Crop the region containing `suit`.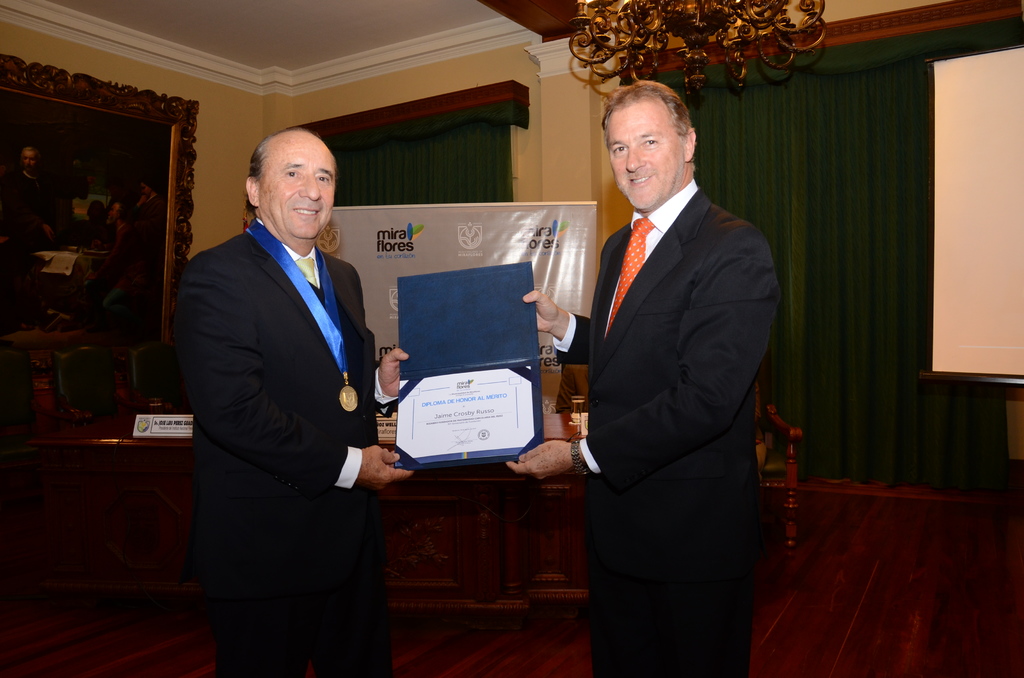
Crop region: x1=166, y1=217, x2=400, y2=677.
